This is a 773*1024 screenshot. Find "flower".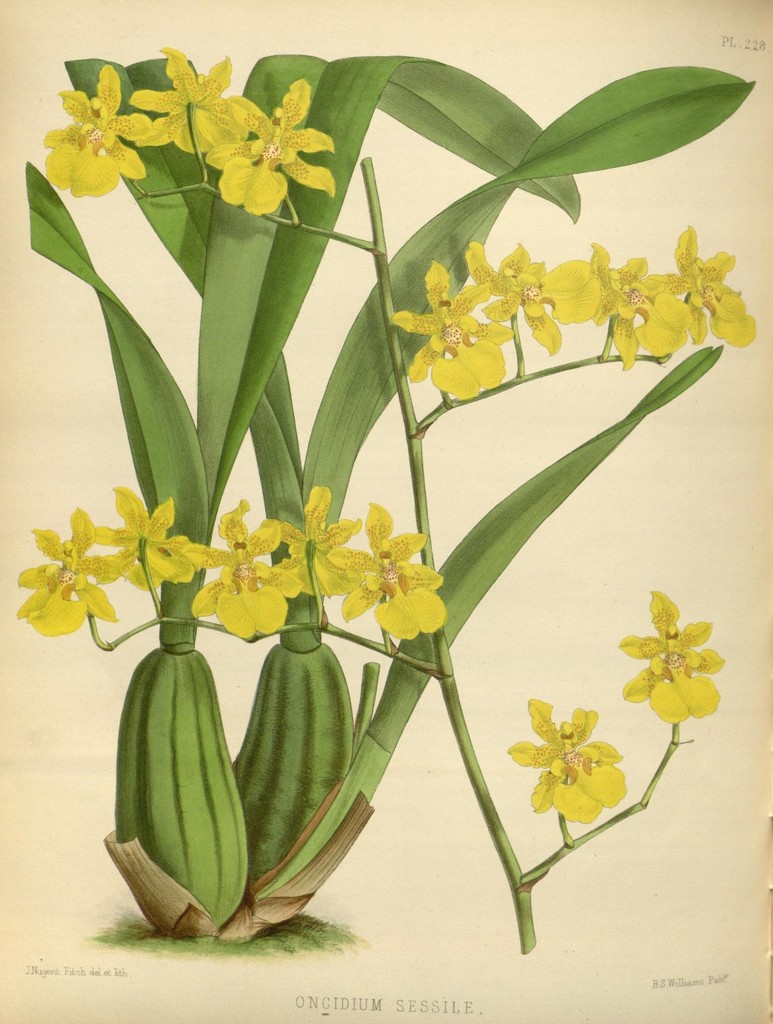
Bounding box: [left=91, top=488, right=193, bottom=589].
